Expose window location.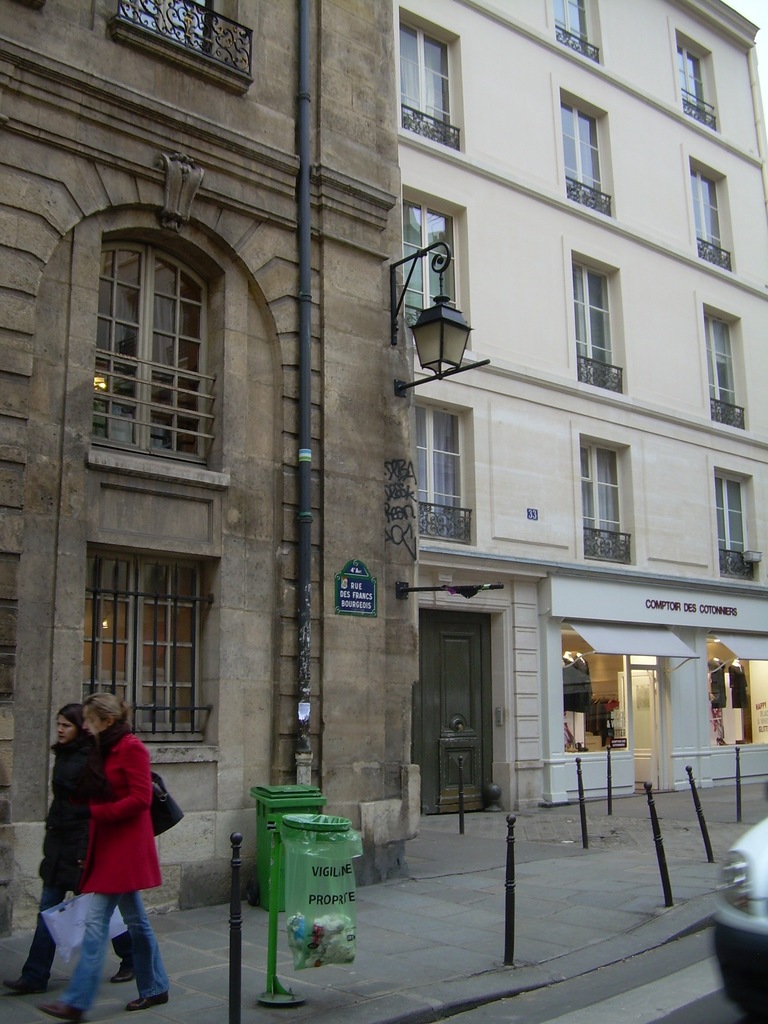
Exposed at pyautogui.locateOnScreen(671, 15, 723, 138).
